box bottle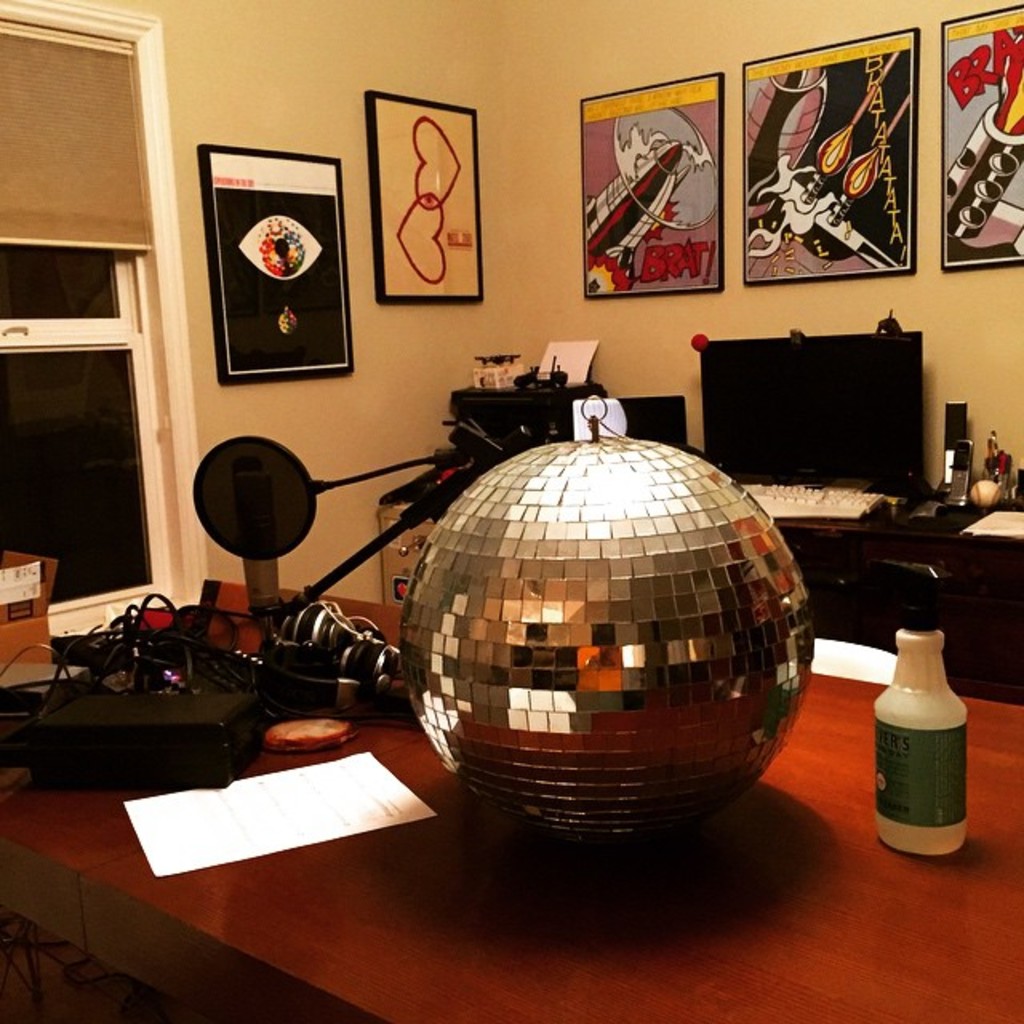
{"left": 877, "top": 619, "right": 995, "bottom": 859}
